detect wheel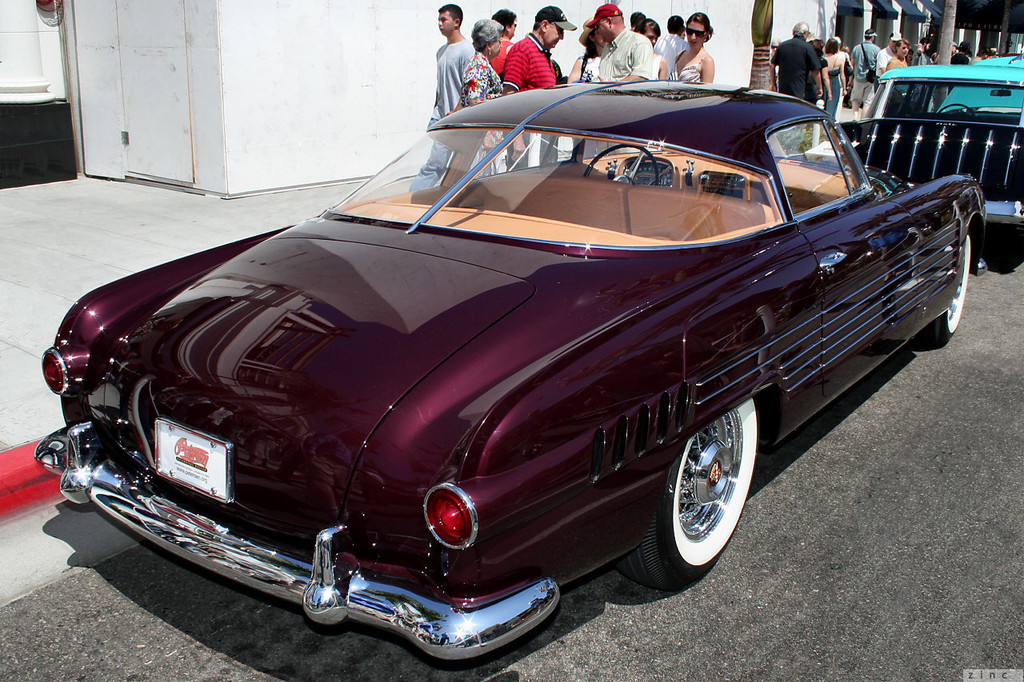
BBox(940, 106, 974, 117)
